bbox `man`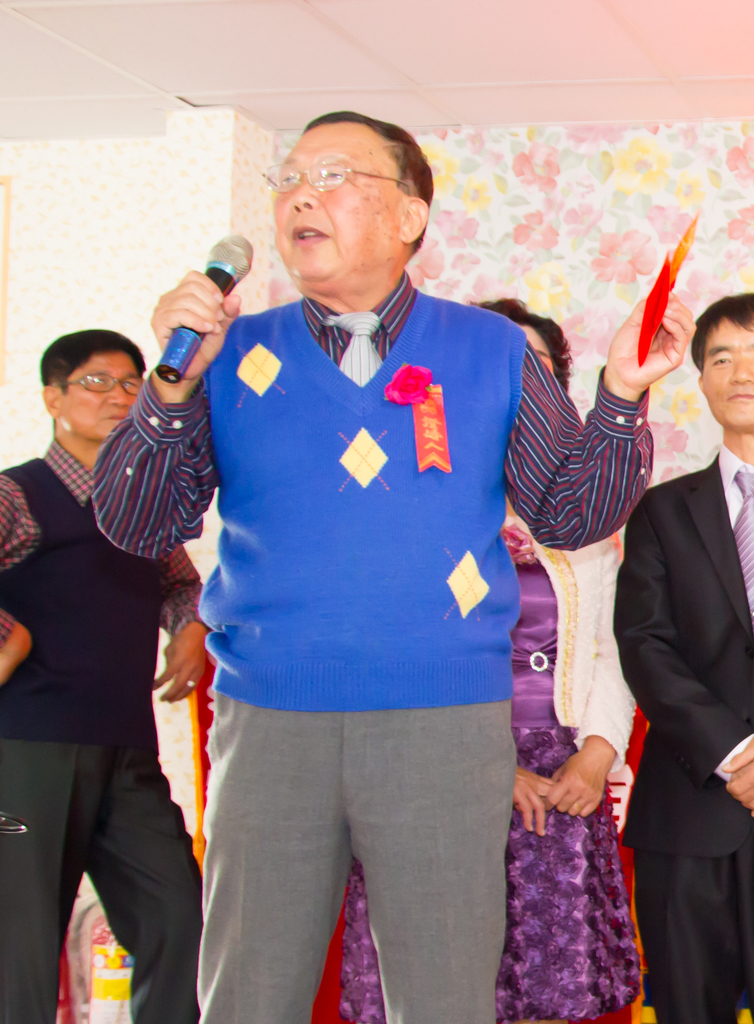
x1=611, y1=291, x2=753, y2=1023
